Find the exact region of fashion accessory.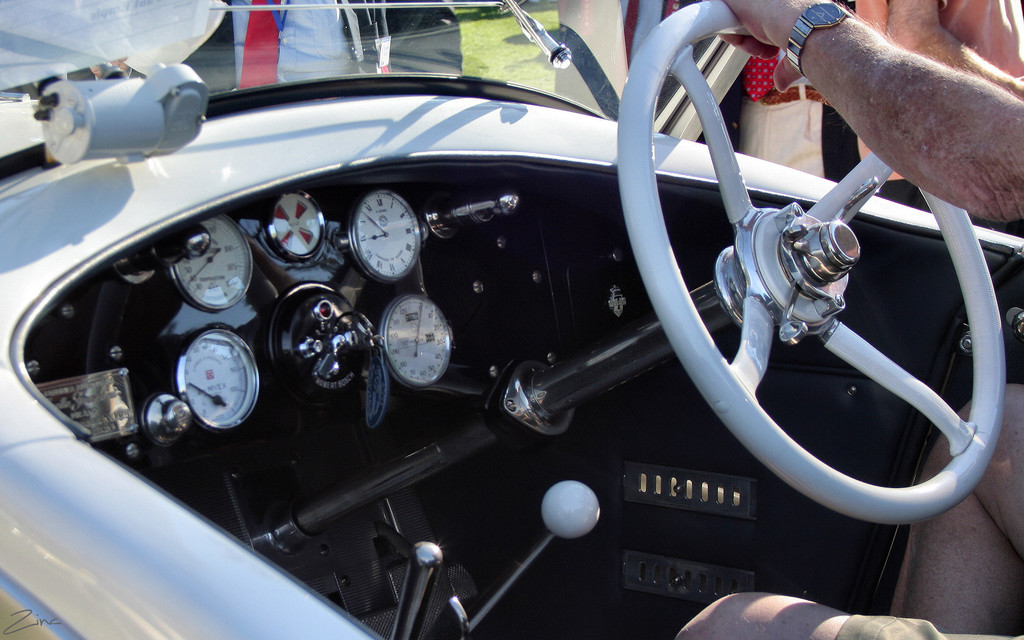
Exact region: bbox=(785, 1, 855, 77).
